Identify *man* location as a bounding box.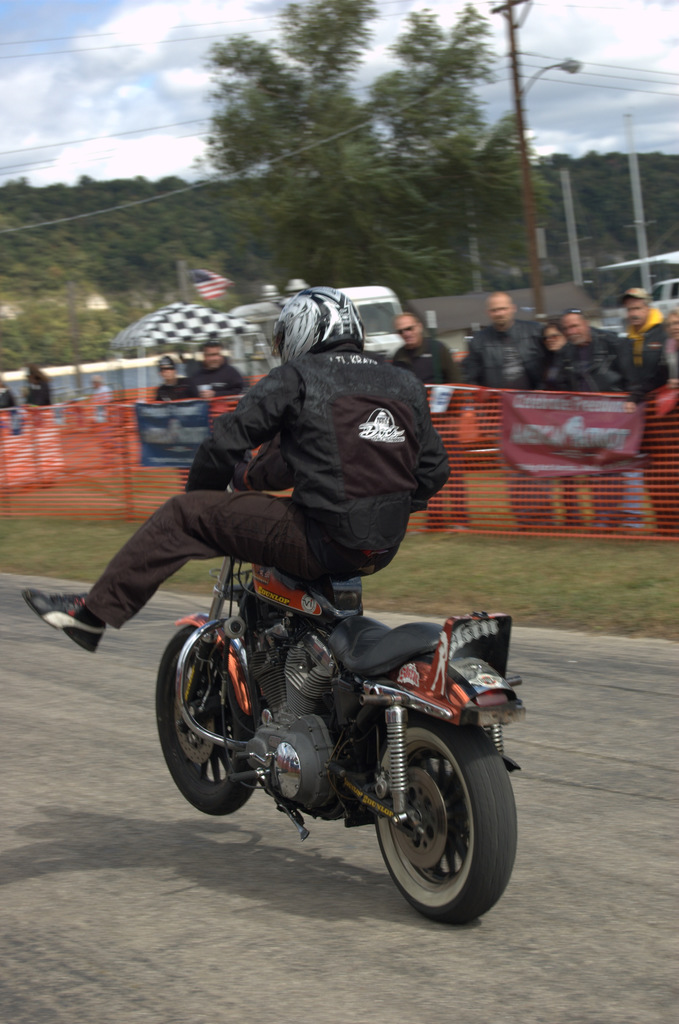
bbox(470, 289, 556, 538).
